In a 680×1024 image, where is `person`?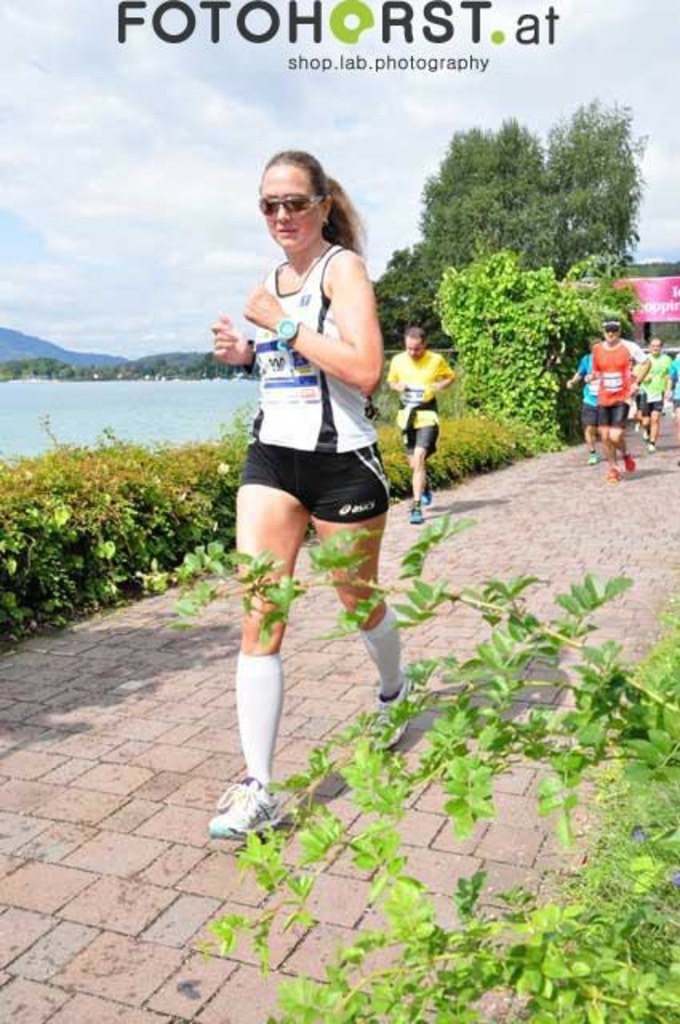
bbox(210, 154, 406, 846).
